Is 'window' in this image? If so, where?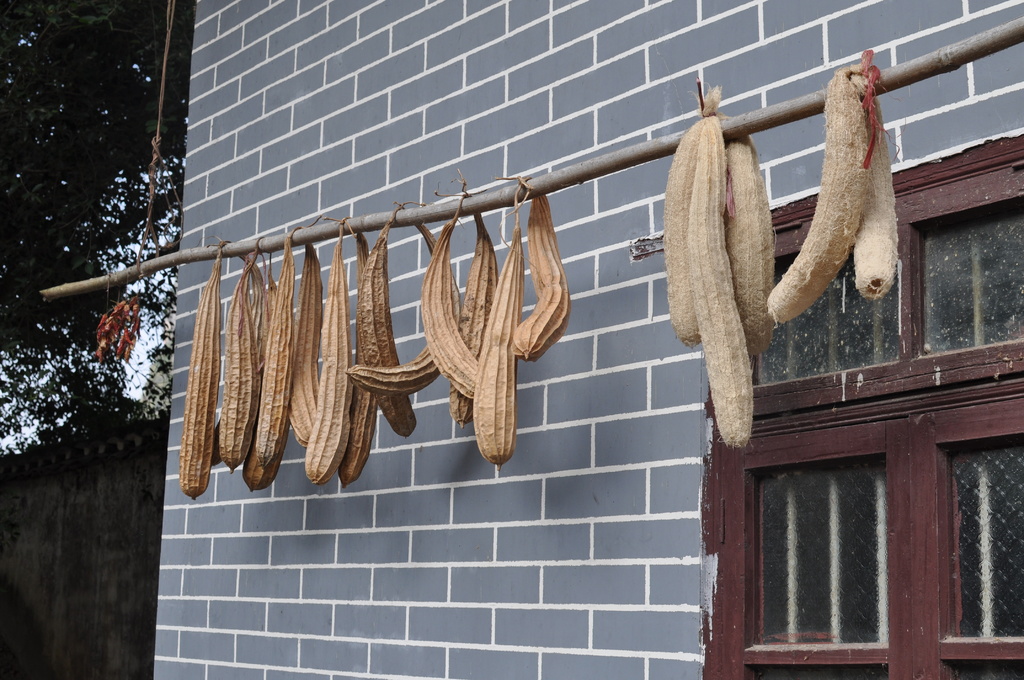
Yes, at [left=701, top=139, right=1023, bottom=679].
